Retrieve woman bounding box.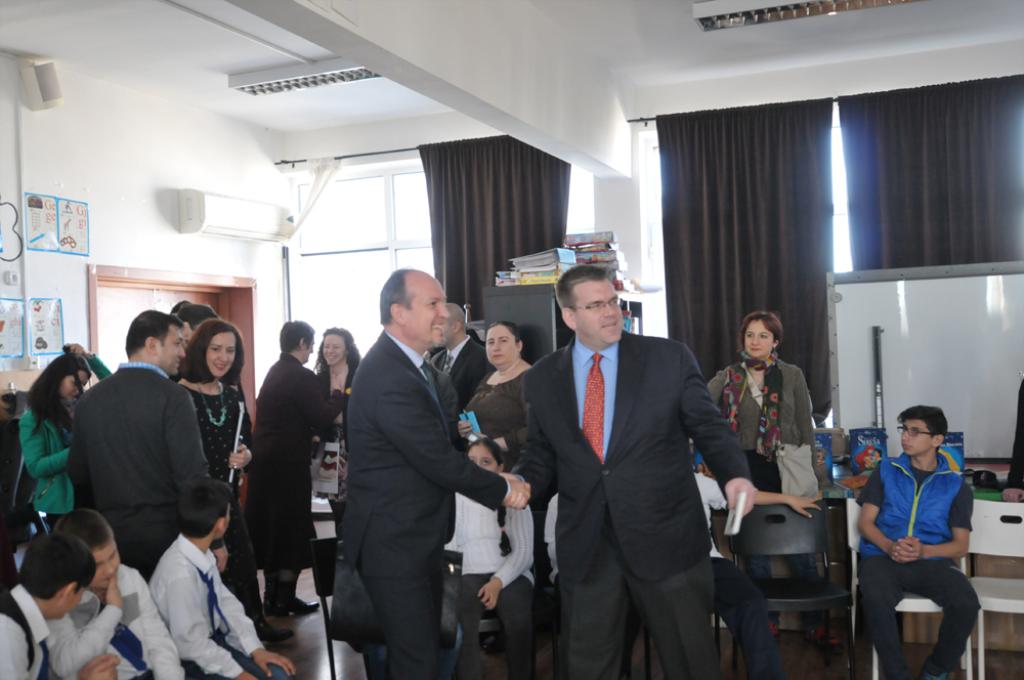
Bounding box: BBox(17, 334, 116, 537).
